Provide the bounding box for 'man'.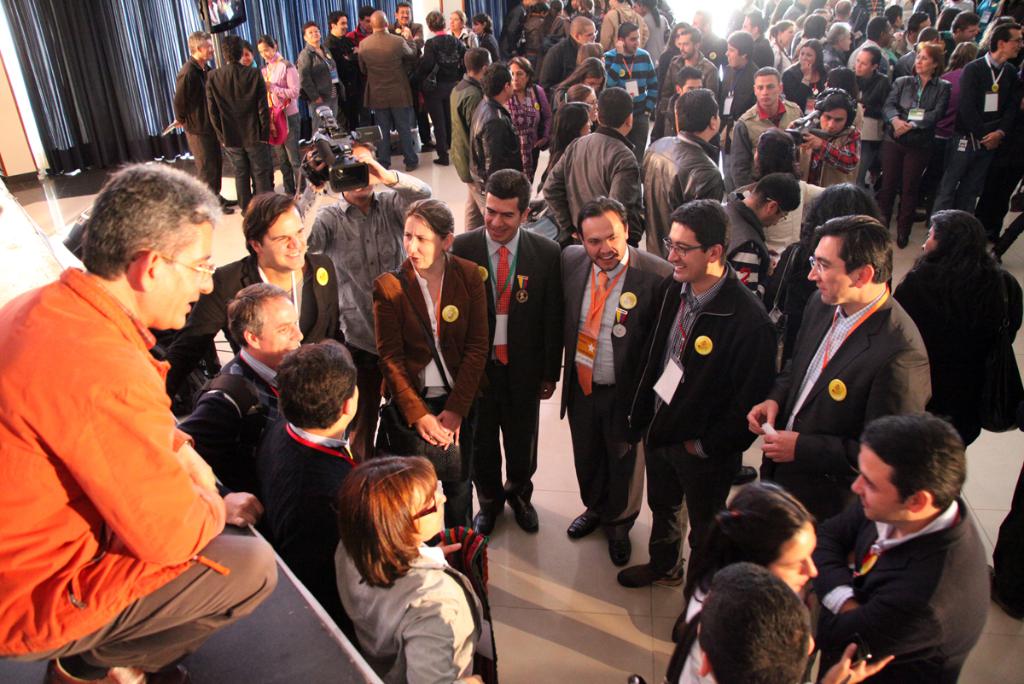
crop(652, 65, 721, 171).
